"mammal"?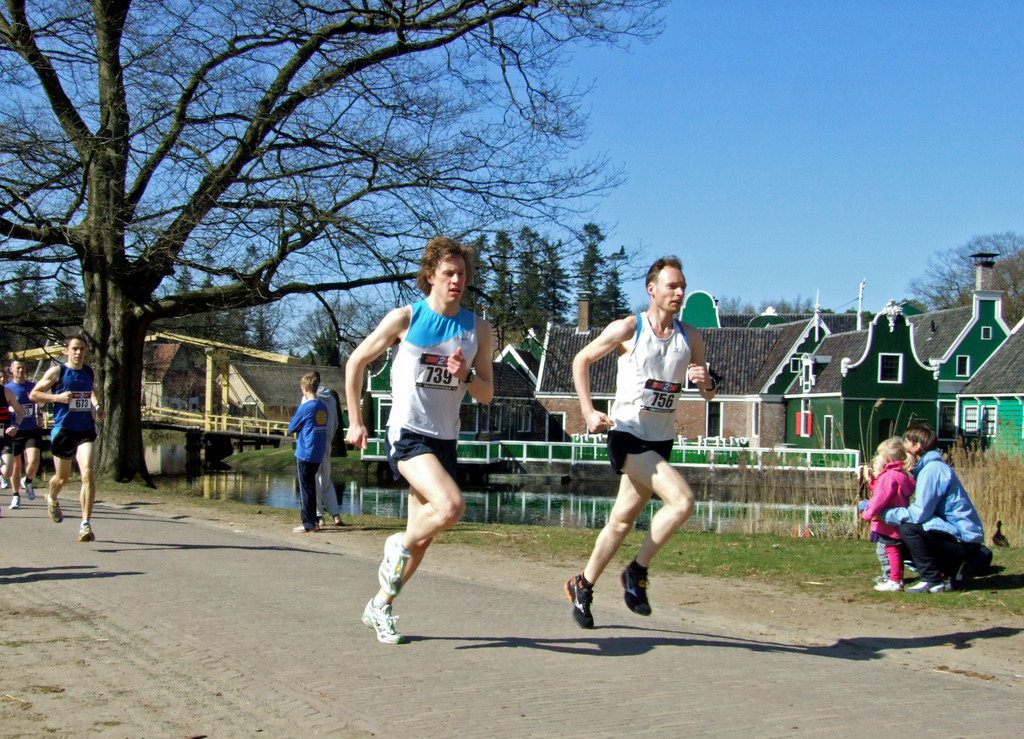
Rect(28, 339, 107, 539)
